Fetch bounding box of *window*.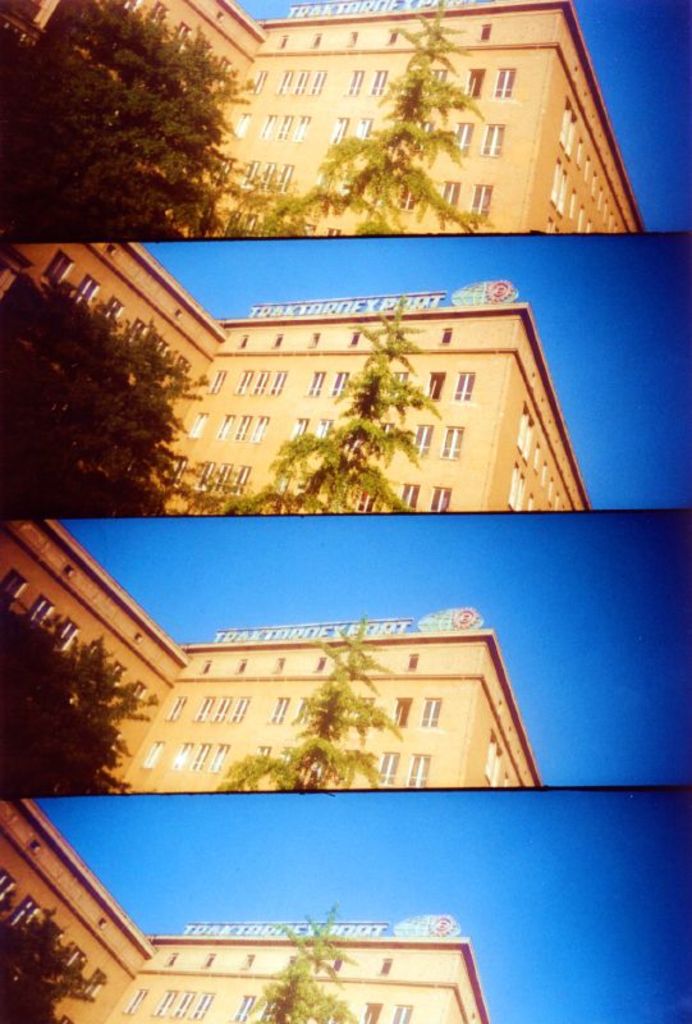
Bbox: l=206, t=744, r=225, b=771.
